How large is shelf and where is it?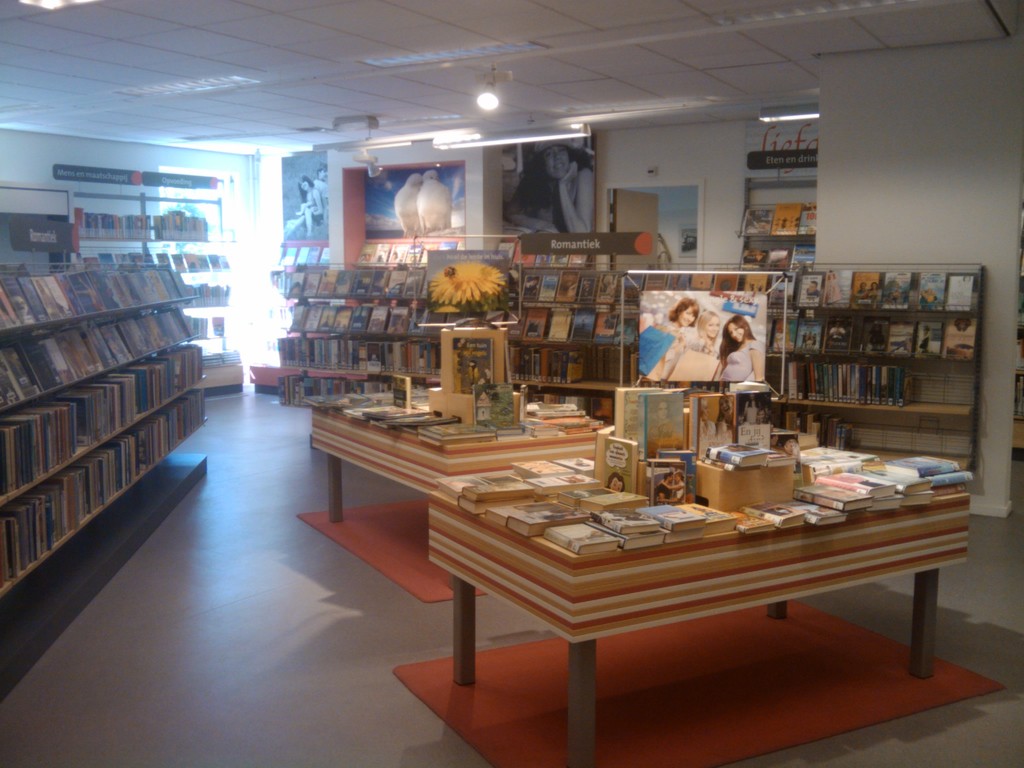
Bounding box: pyautogui.locateOnScreen(1007, 275, 1023, 453).
